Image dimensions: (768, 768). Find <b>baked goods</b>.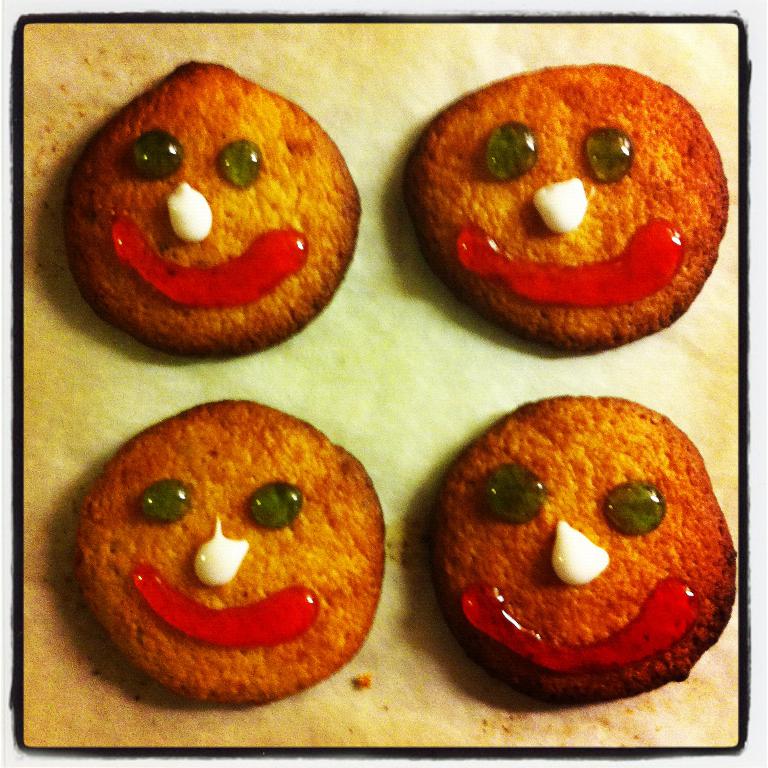
select_region(75, 396, 387, 705).
